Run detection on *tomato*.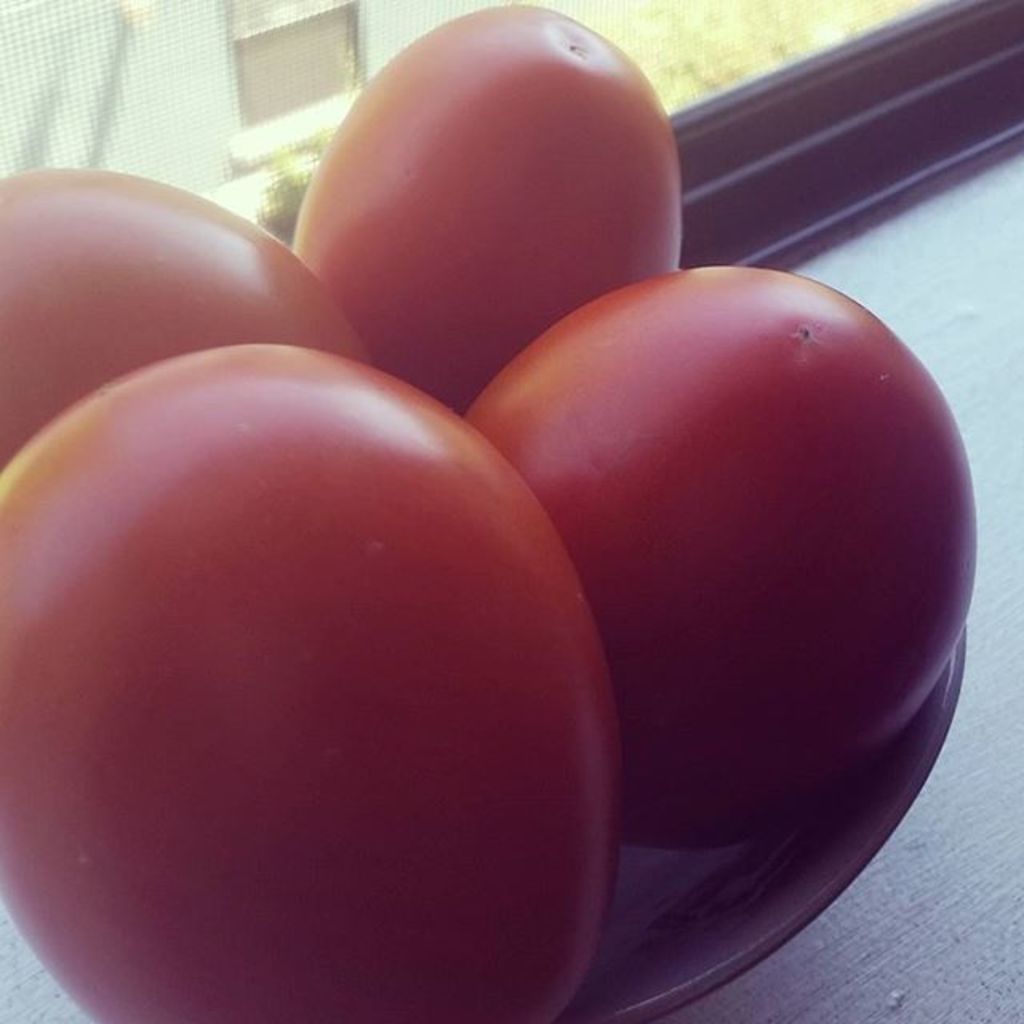
Result: (x1=0, y1=162, x2=382, y2=490).
